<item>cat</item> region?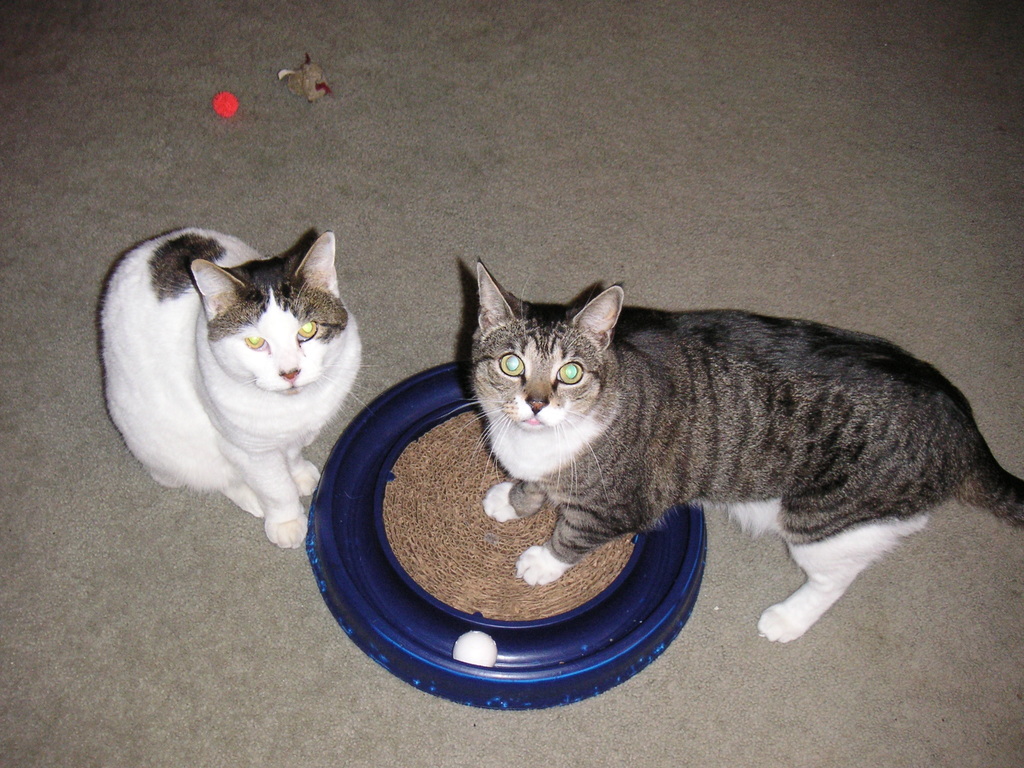
(463, 257, 1023, 646)
